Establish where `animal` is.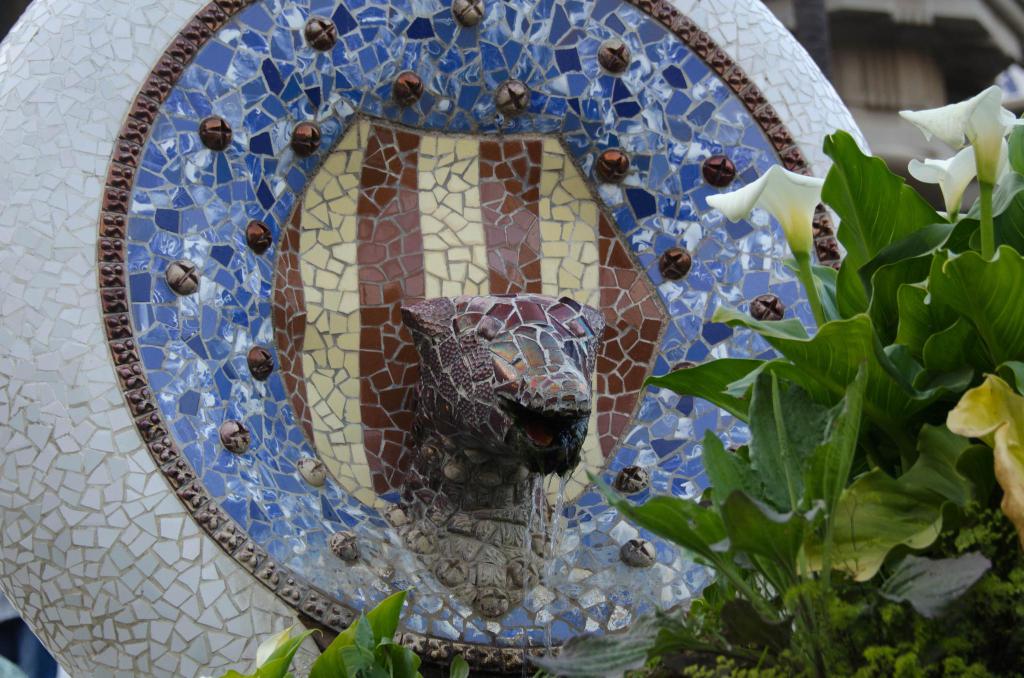
Established at (401, 287, 613, 618).
